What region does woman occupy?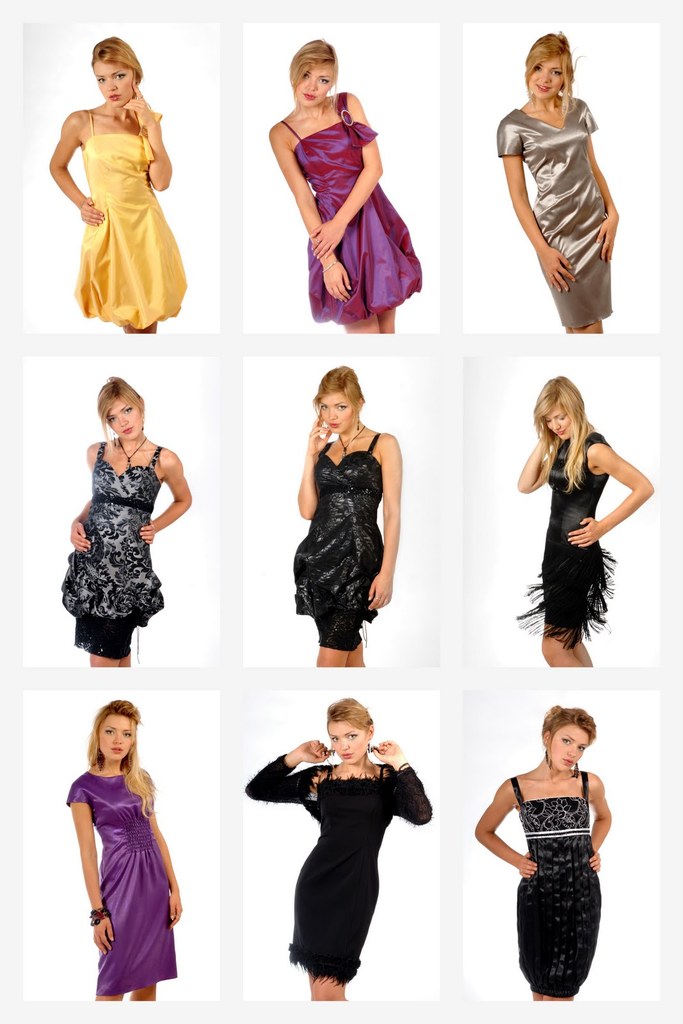
<region>49, 375, 205, 667</region>.
